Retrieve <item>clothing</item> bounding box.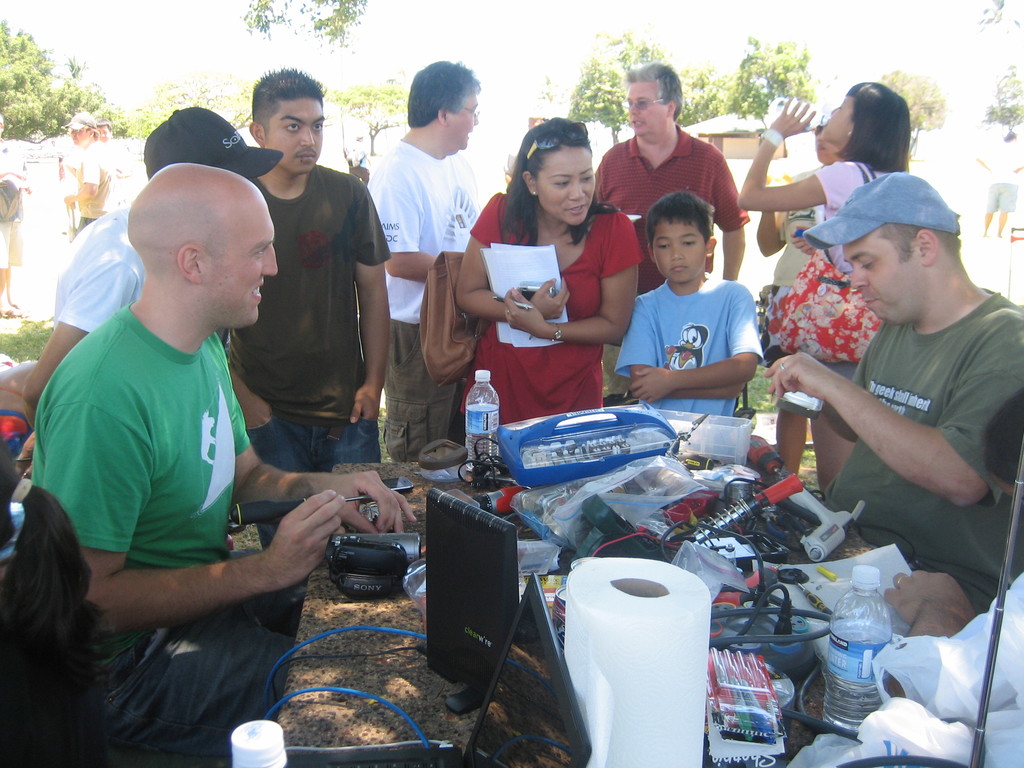
Bounding box: BBox(810, 152, 909, 272).
